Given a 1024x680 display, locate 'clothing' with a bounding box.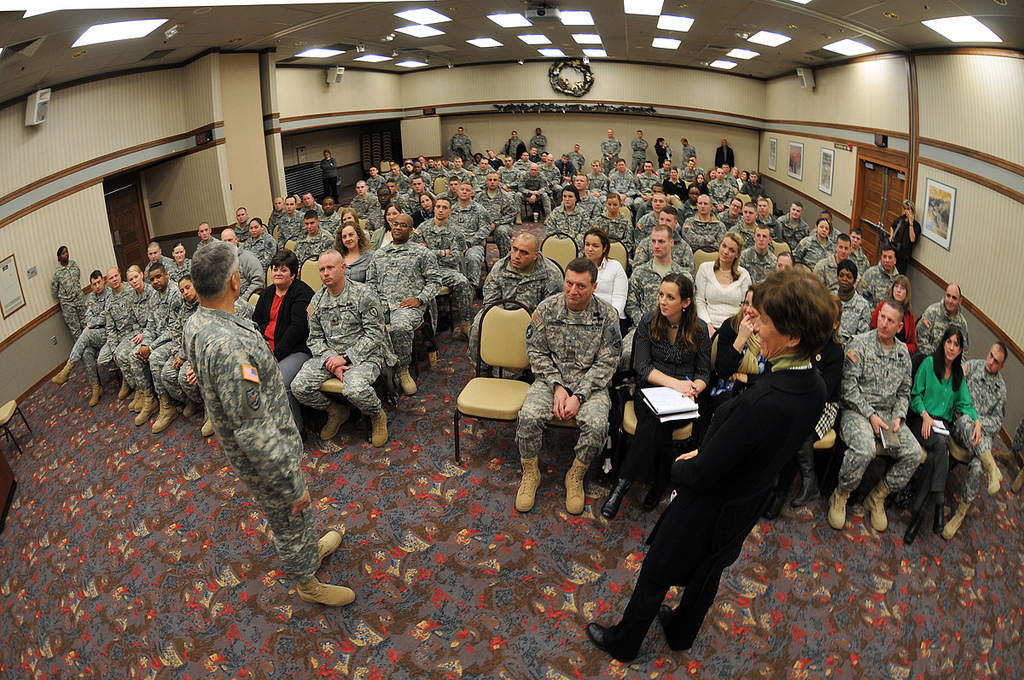
Located: [left=567, top=148, right=586, bottom=173].
